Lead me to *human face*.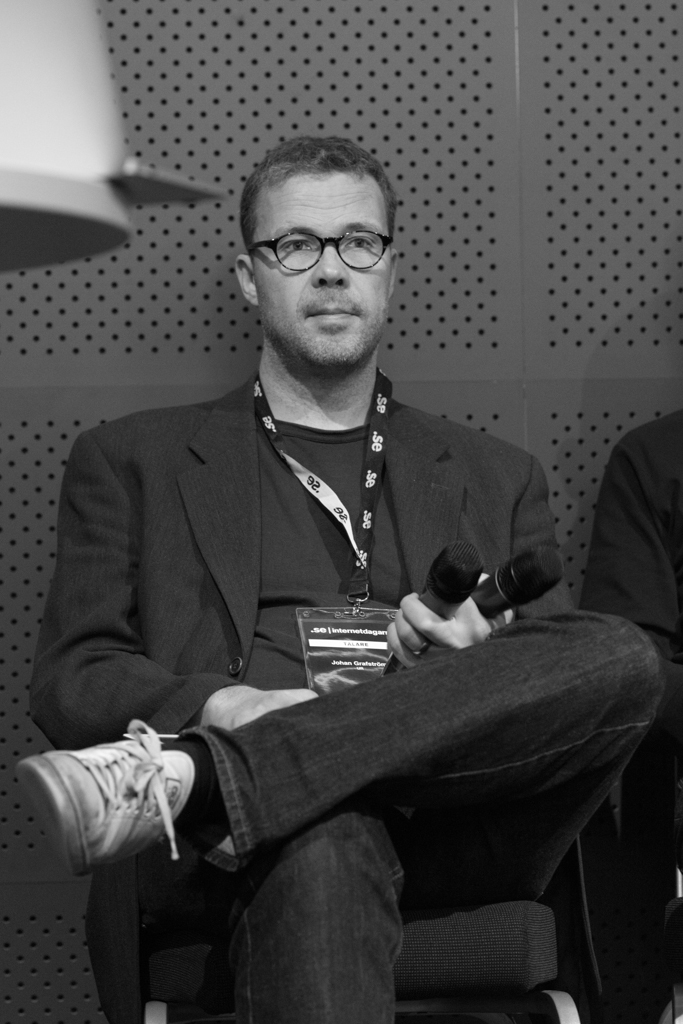
Lead to pyautogui.locateOnScreen(252, 174, 390, 371).
